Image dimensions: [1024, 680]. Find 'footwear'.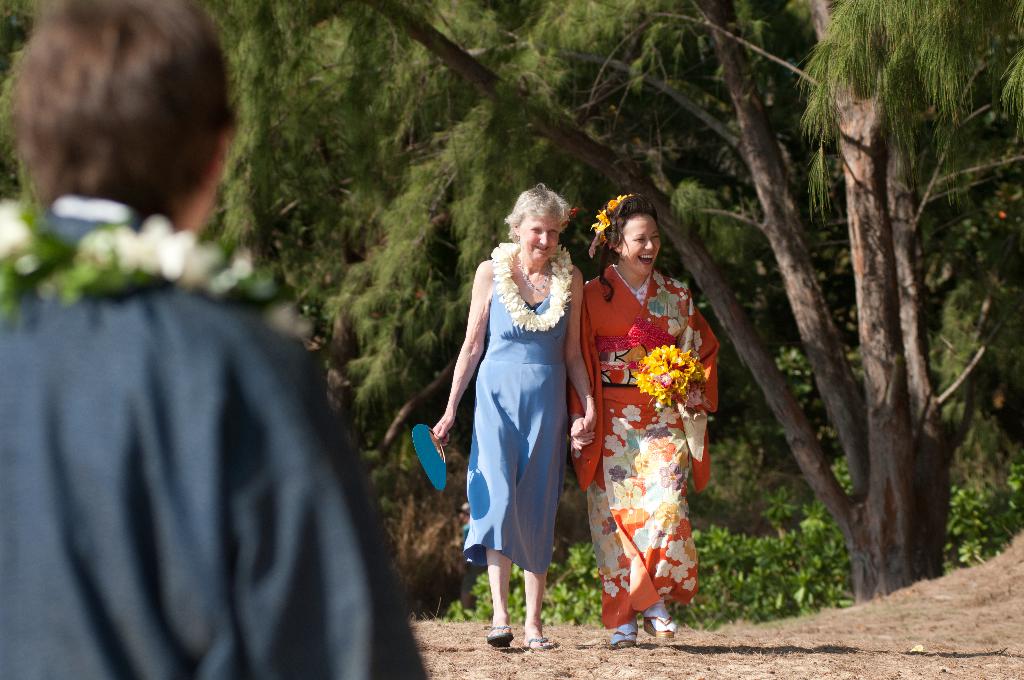
detection(488, 627, 514, 645).
